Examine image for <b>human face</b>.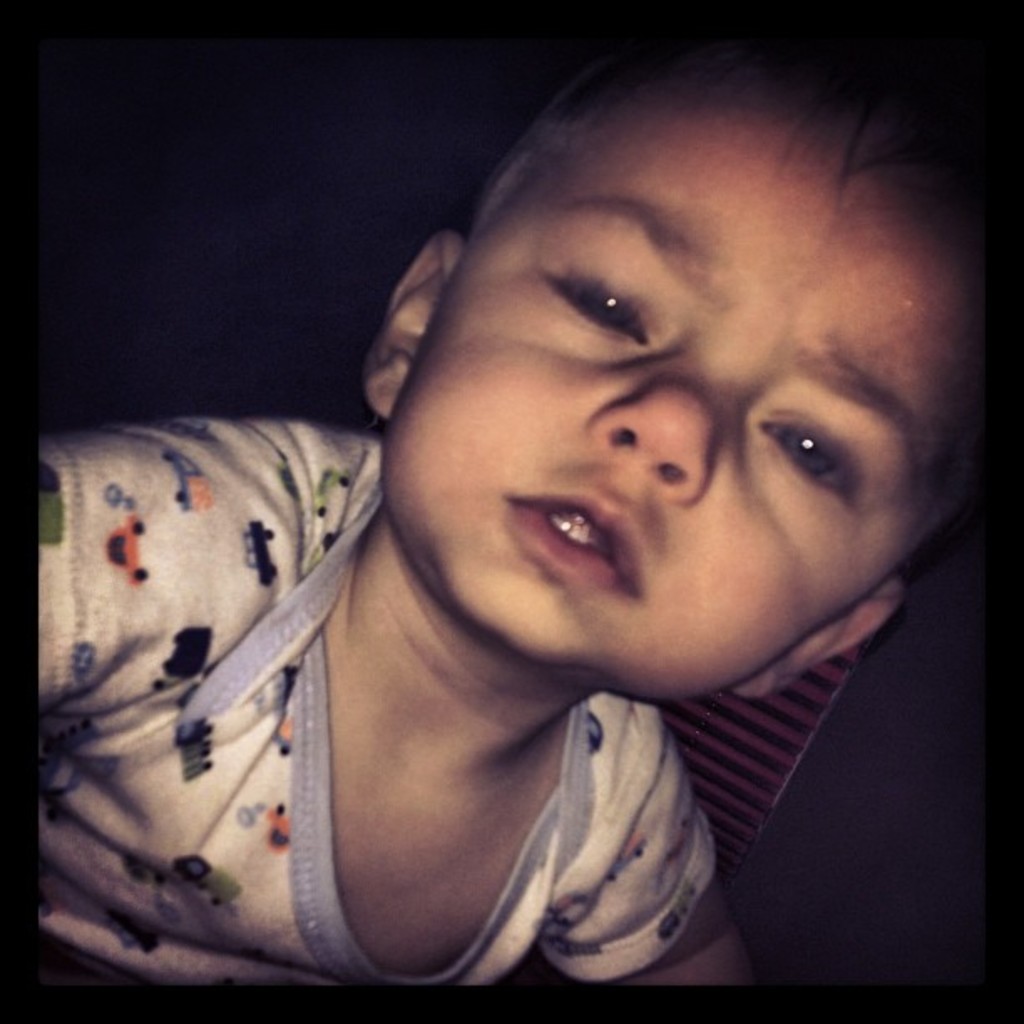
Examination result: detection(376, 72, 994, 704).
